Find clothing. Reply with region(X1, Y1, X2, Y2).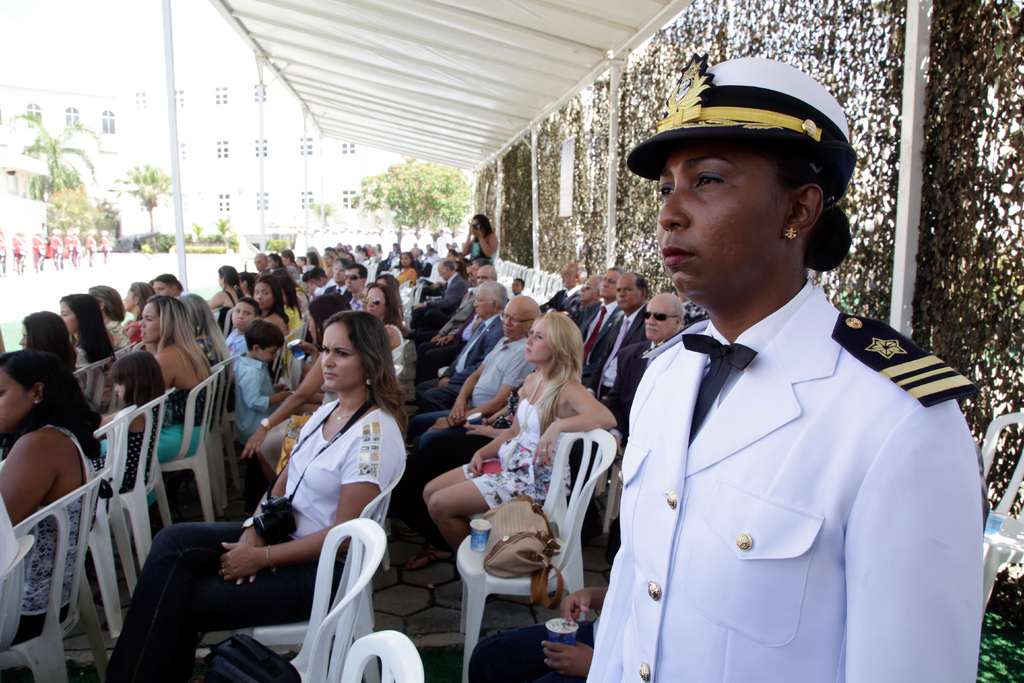
region(406, 288, 474, 378).
